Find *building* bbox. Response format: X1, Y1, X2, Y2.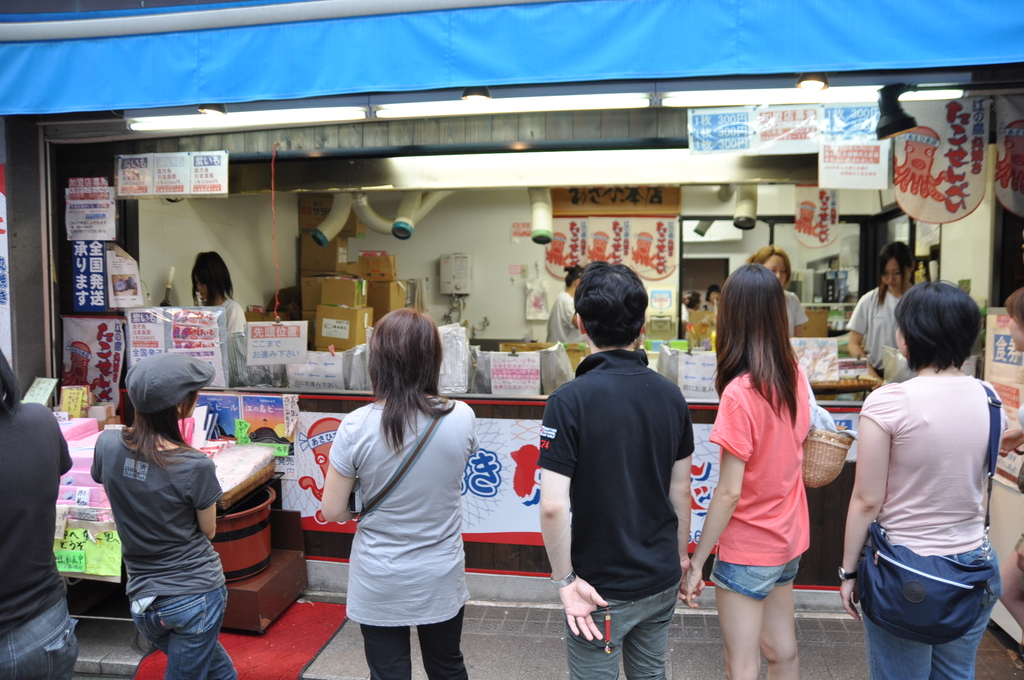
0, 0, 1023, 659.
